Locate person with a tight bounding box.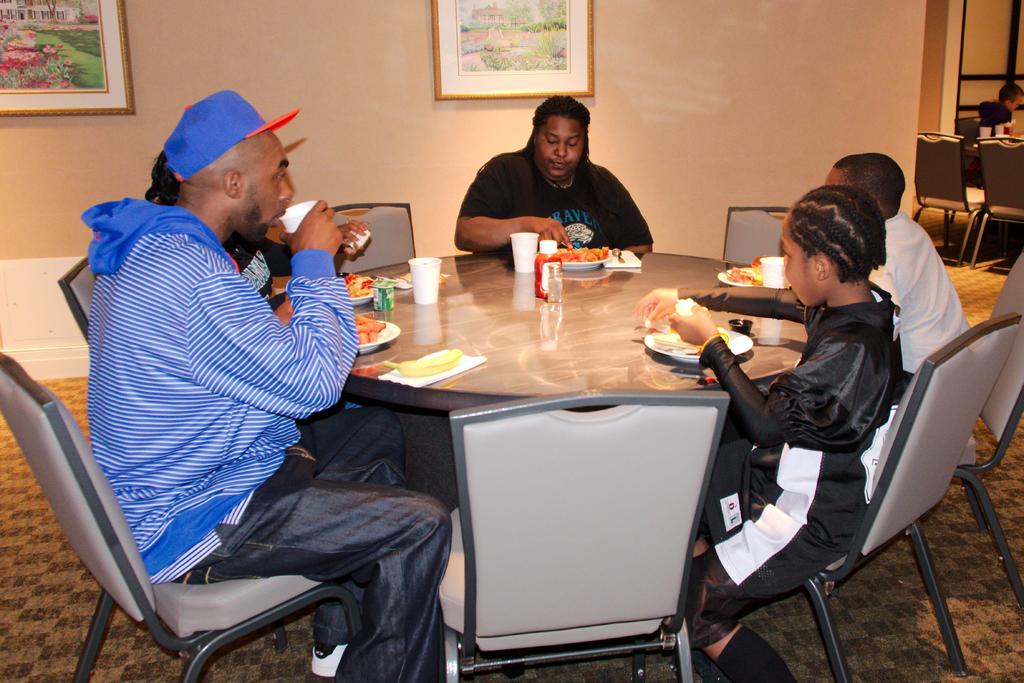
(left=827, top=151, right=965, bottom=407).
